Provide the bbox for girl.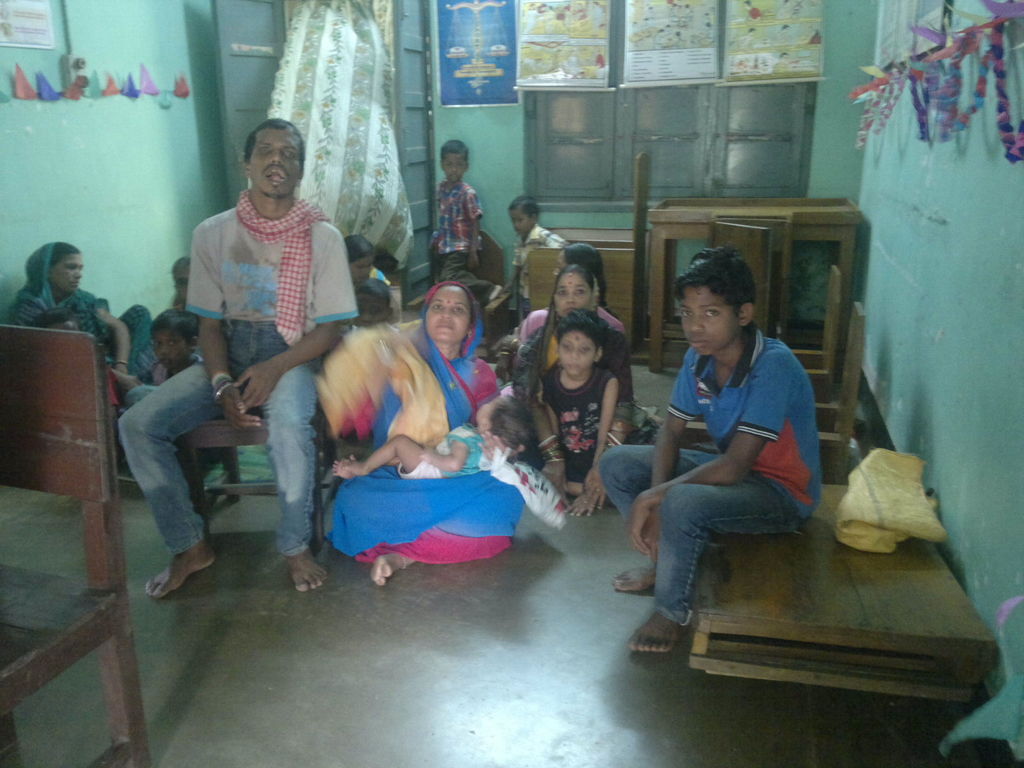
rect(332, 388, 532, 477).
